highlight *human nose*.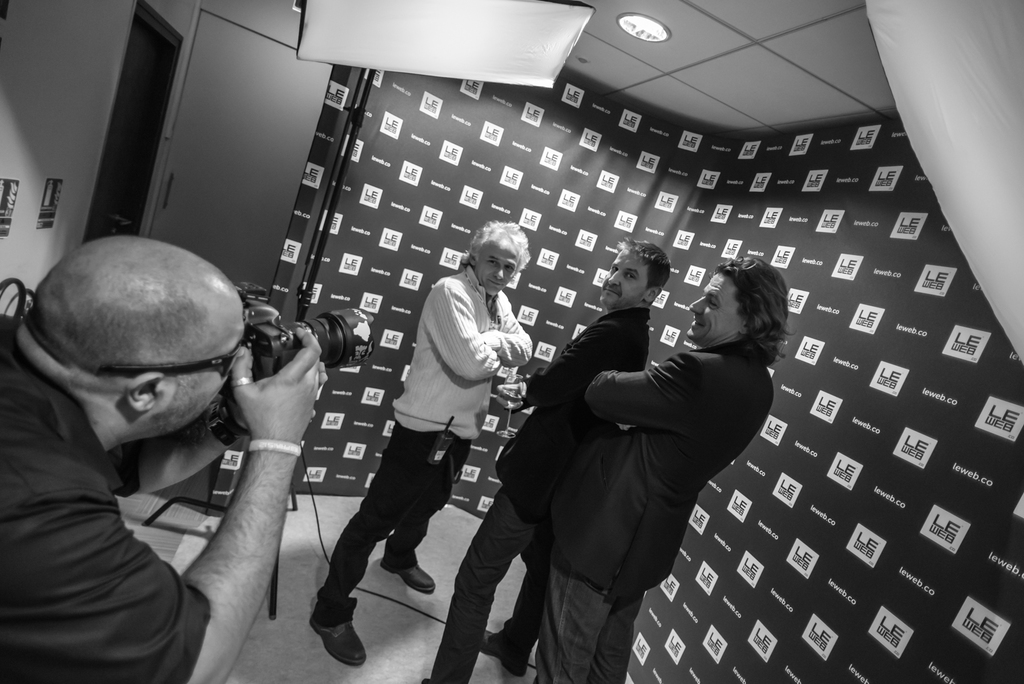
Highlighted region: [left=684, top=295, right=705, bottom=313].
